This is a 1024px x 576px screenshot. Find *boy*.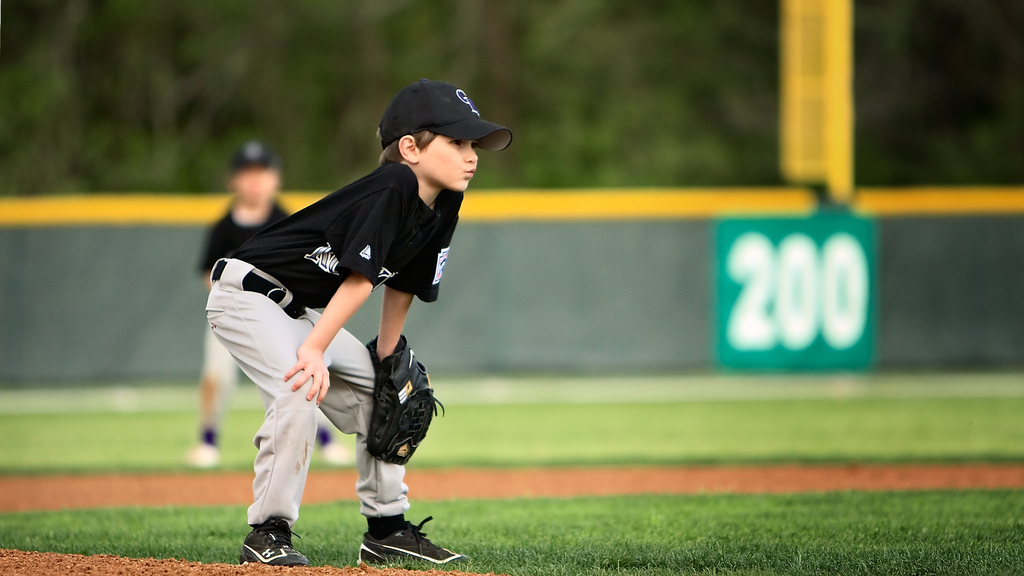
Bounding box: <box>168,109,509,530</box>.
